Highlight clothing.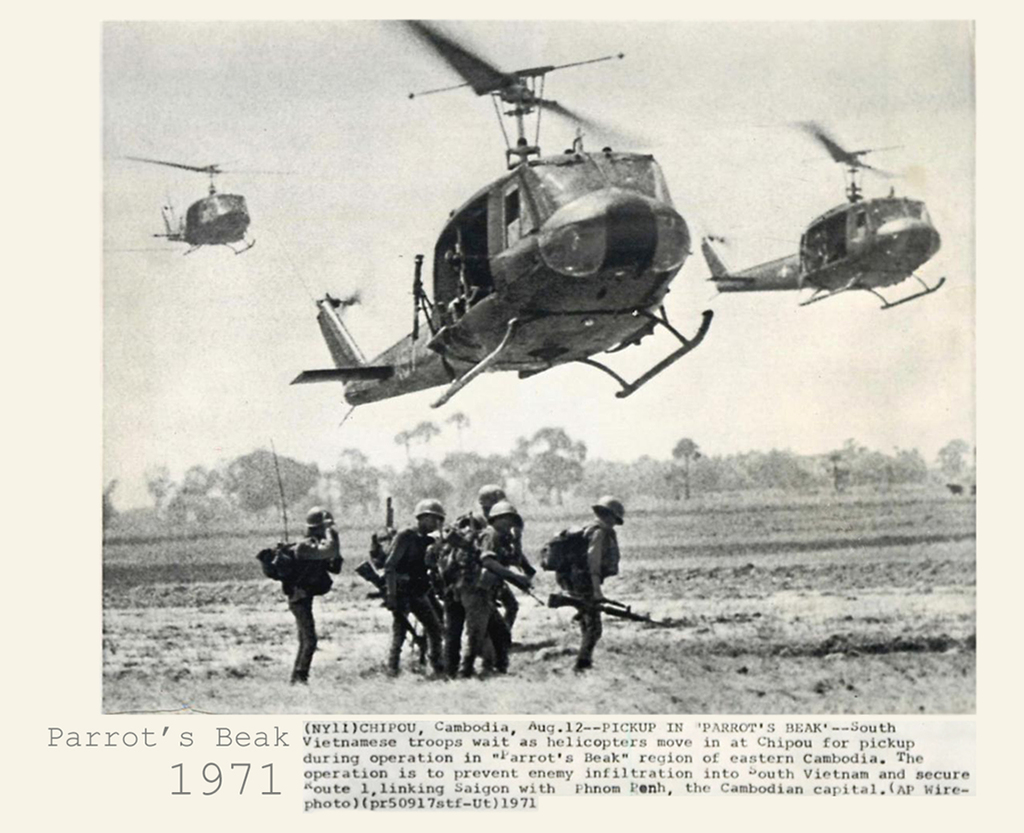
Highlighted region: box=[269, 516, 341, 686].
